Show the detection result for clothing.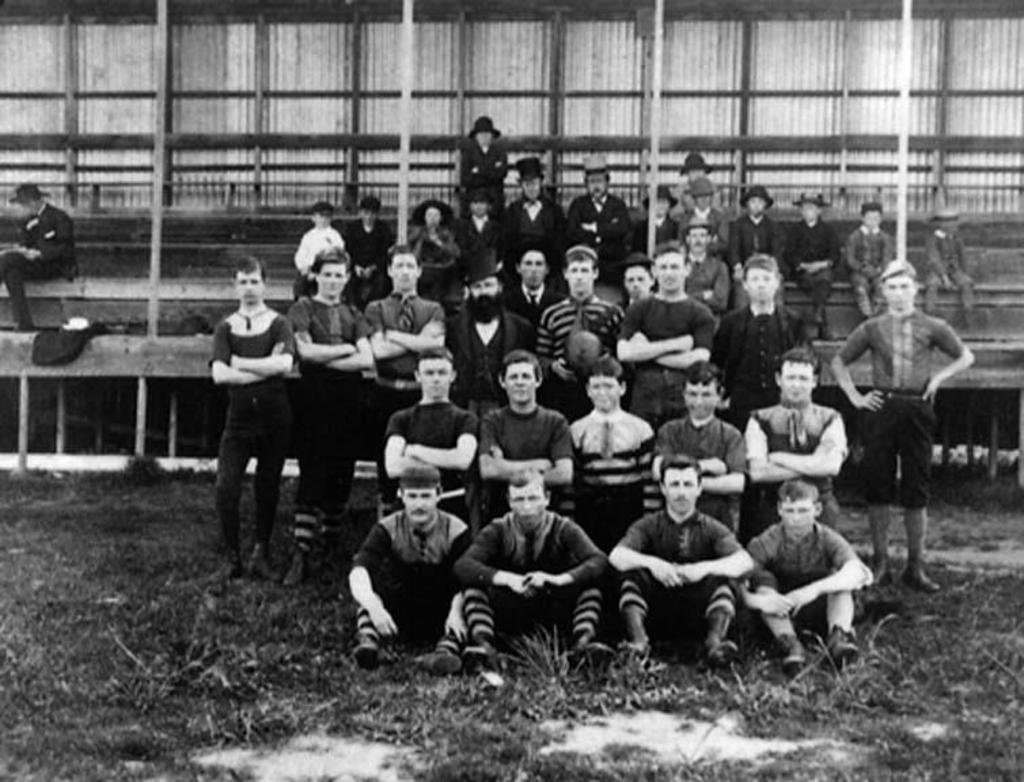
359:293:459:413.
